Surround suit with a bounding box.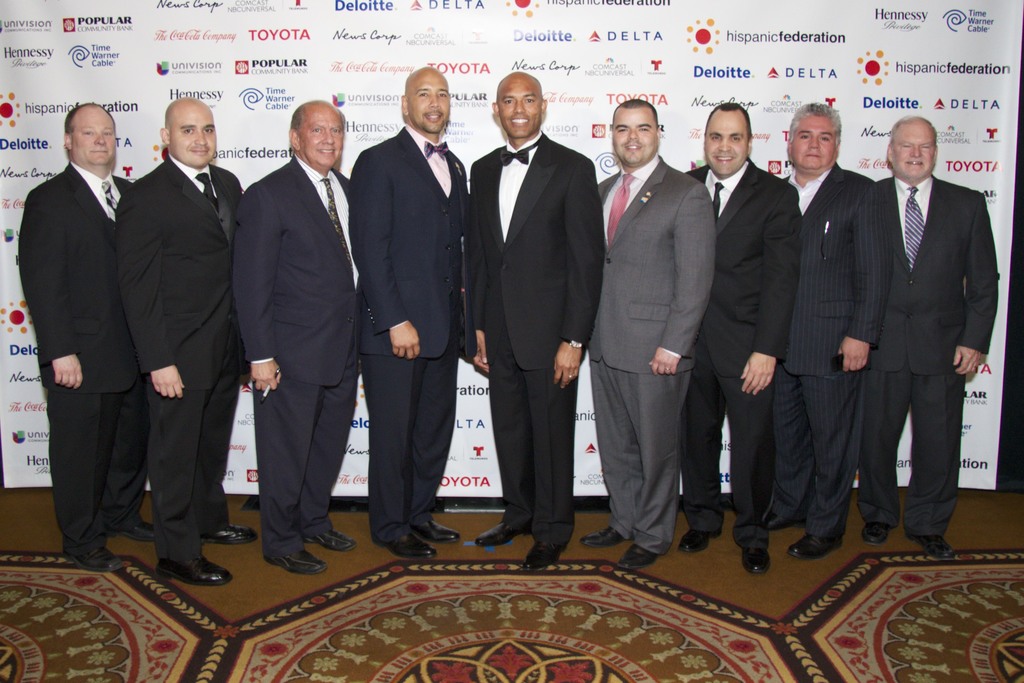
{"left": 349, "top": 125, "right": 469, "bottom": 538}.
